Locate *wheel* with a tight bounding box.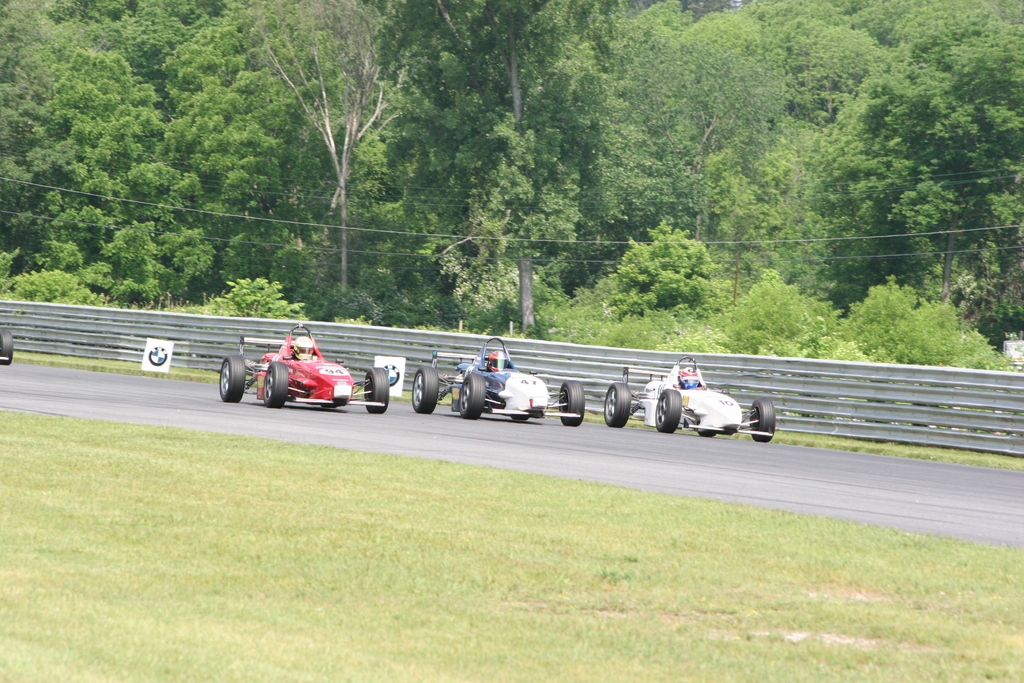
left=412, top=362, right=437, bottom=416.
